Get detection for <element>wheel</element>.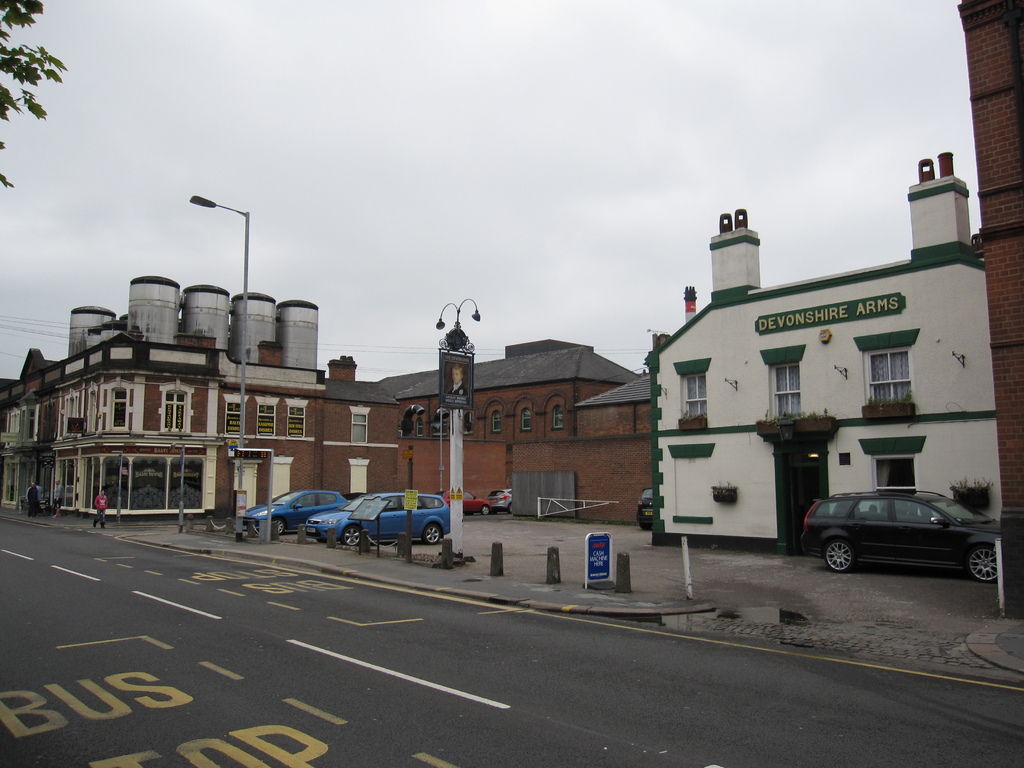
Detection: box=[341, 525, 358, 547].
